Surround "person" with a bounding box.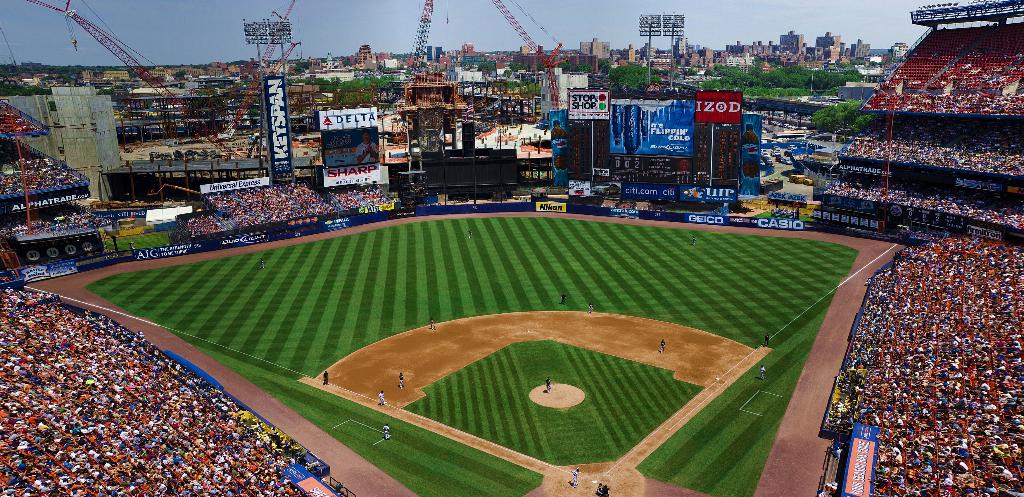
x1=653, y1=338, x2=669, y2=355.
